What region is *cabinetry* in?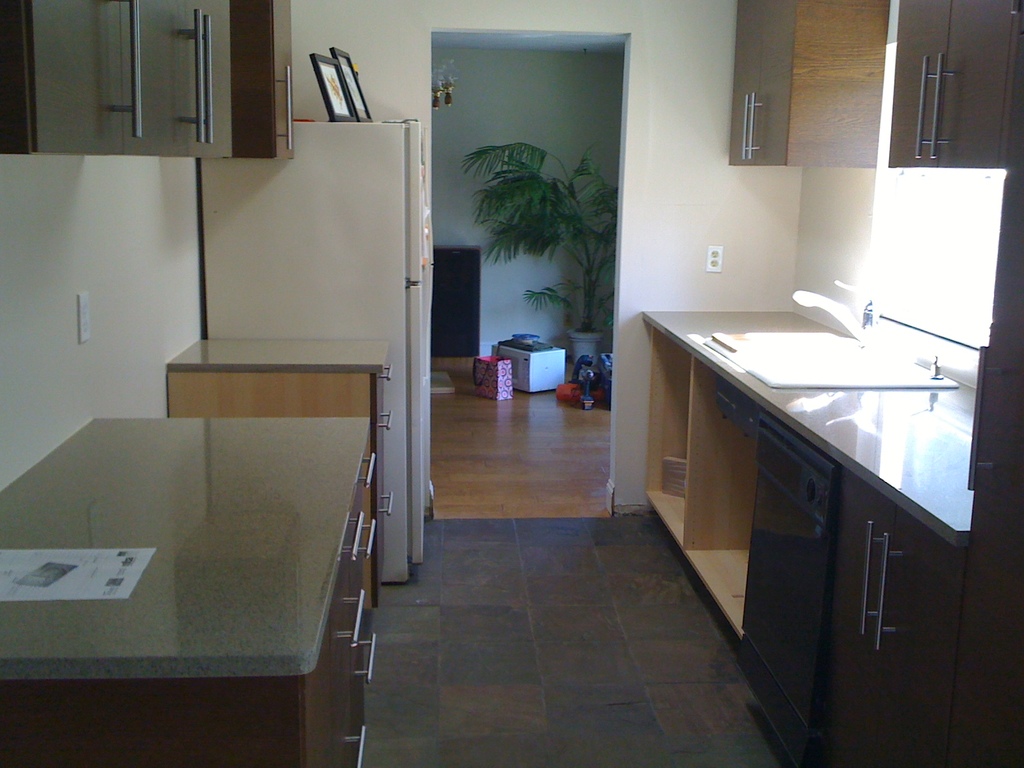
[x1=349, y1=596, x2=379, y2=732].
